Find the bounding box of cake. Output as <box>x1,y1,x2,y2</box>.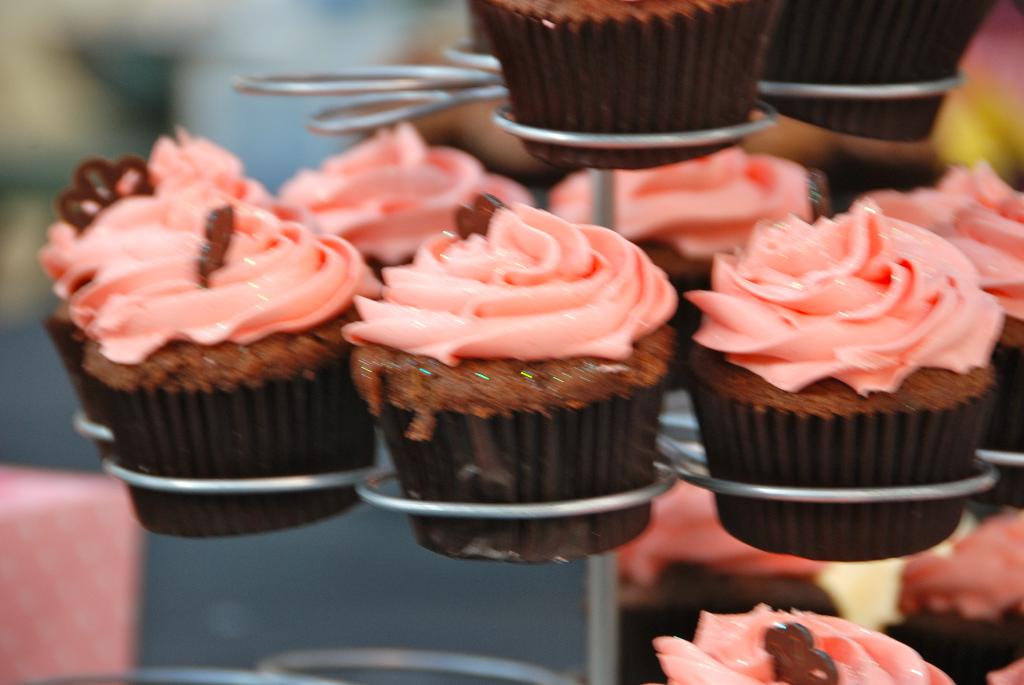
<box>884,496,1023,684</box>.
